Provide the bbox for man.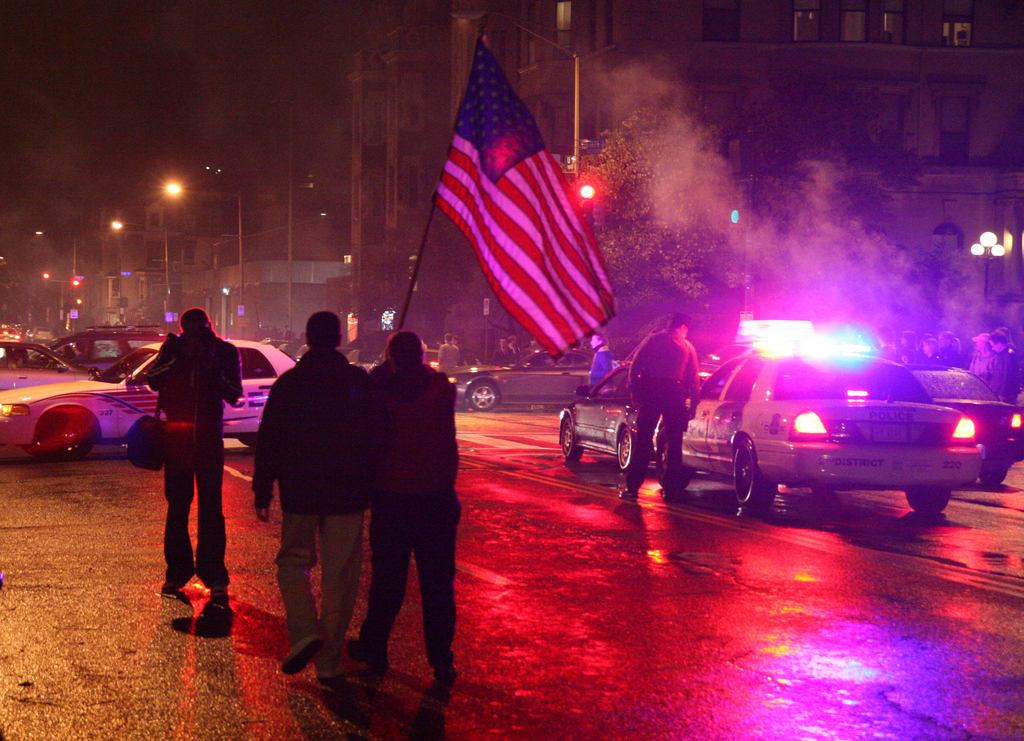
box=[506, 333, 519, 355].
